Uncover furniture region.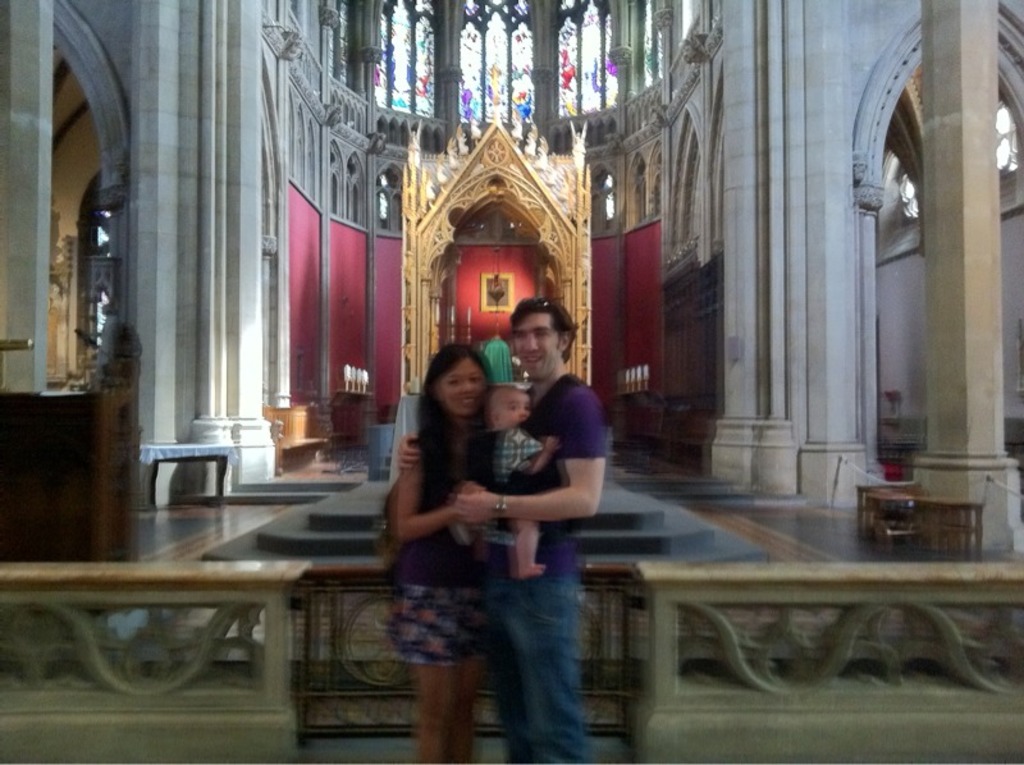
Uncovered: (left=141, top=441, right=233, bottom=512).
